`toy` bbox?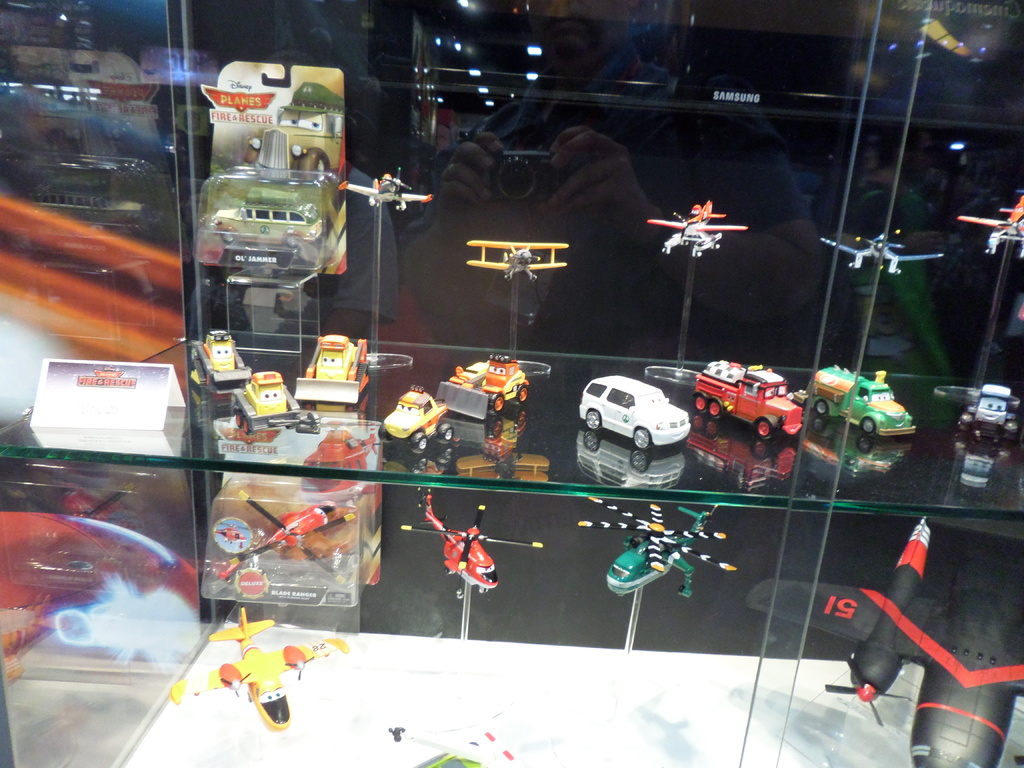
<bbox>189, 330, 251, 389</bbox>
